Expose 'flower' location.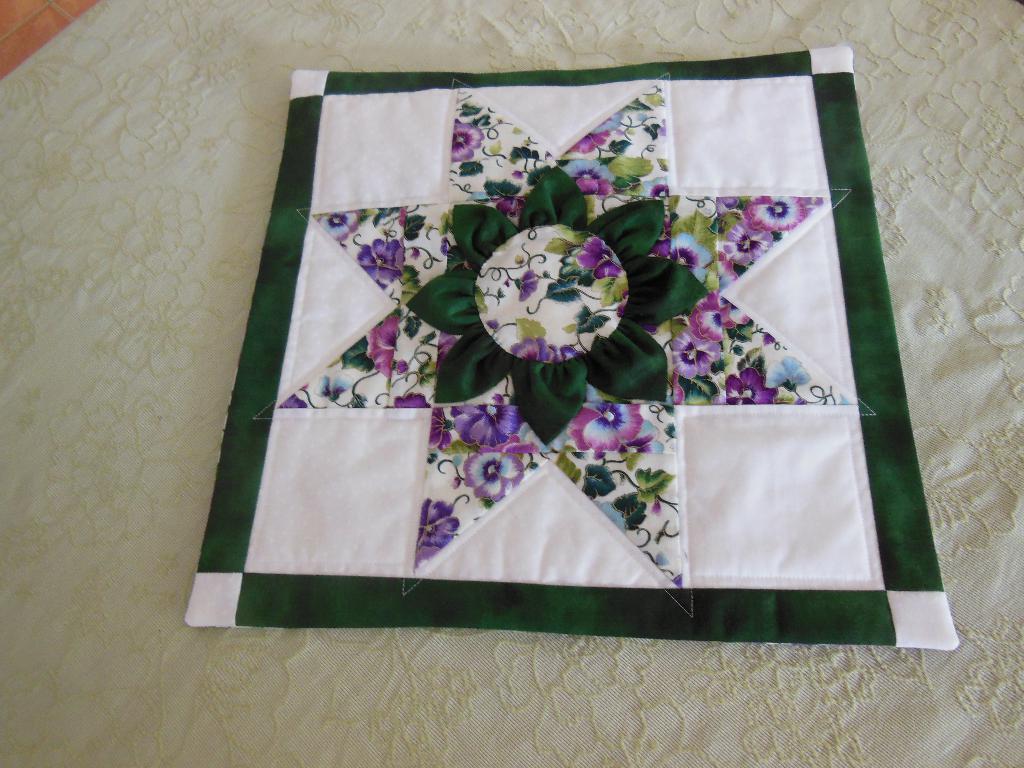
Exposed at bbox=[412, 545, 436, 572].
